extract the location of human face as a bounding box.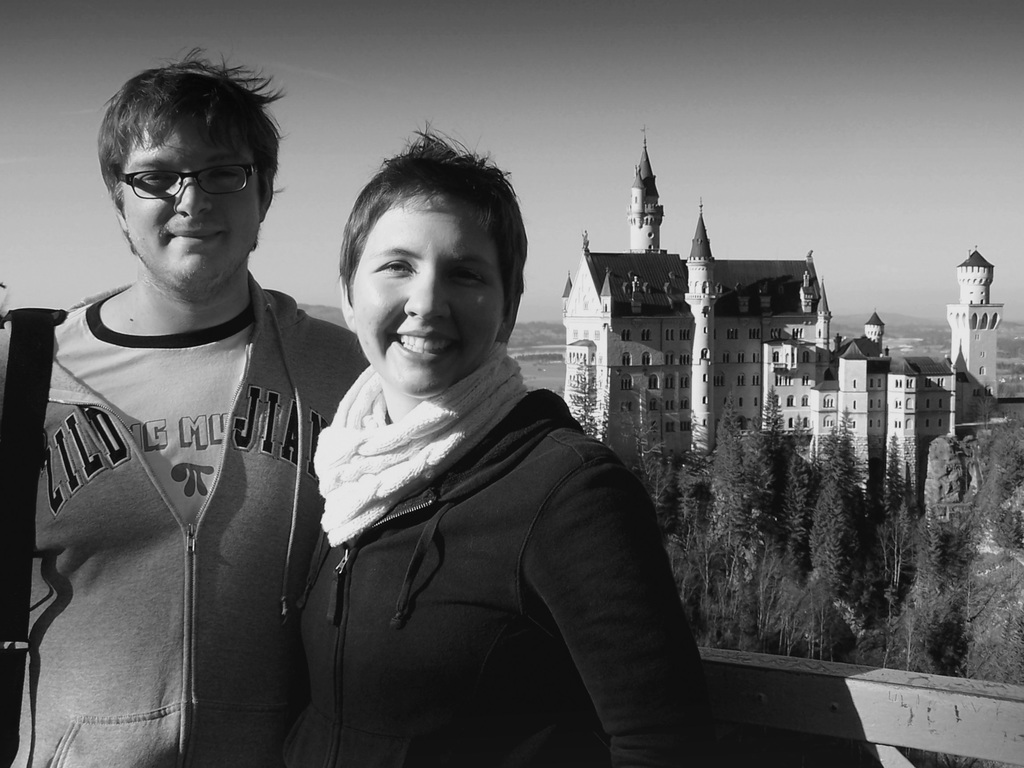
[left=353, top=192, right=504, bottom=401].
